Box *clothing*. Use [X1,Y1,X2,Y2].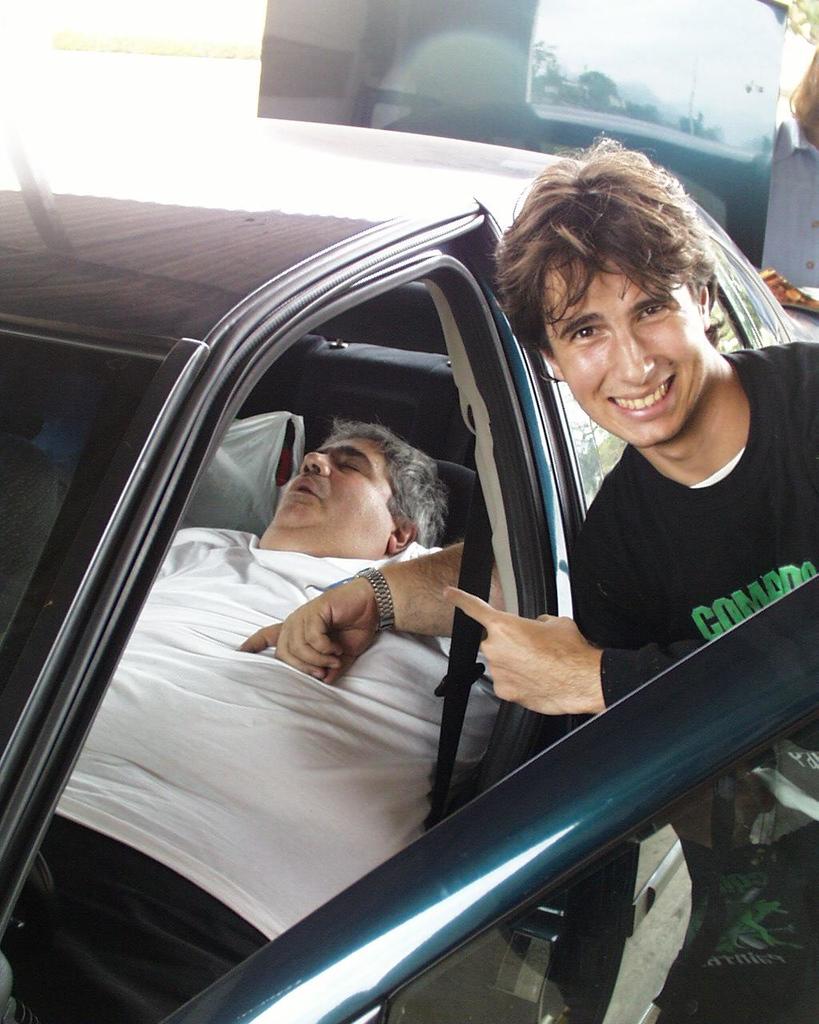
[56,526,453,933].
